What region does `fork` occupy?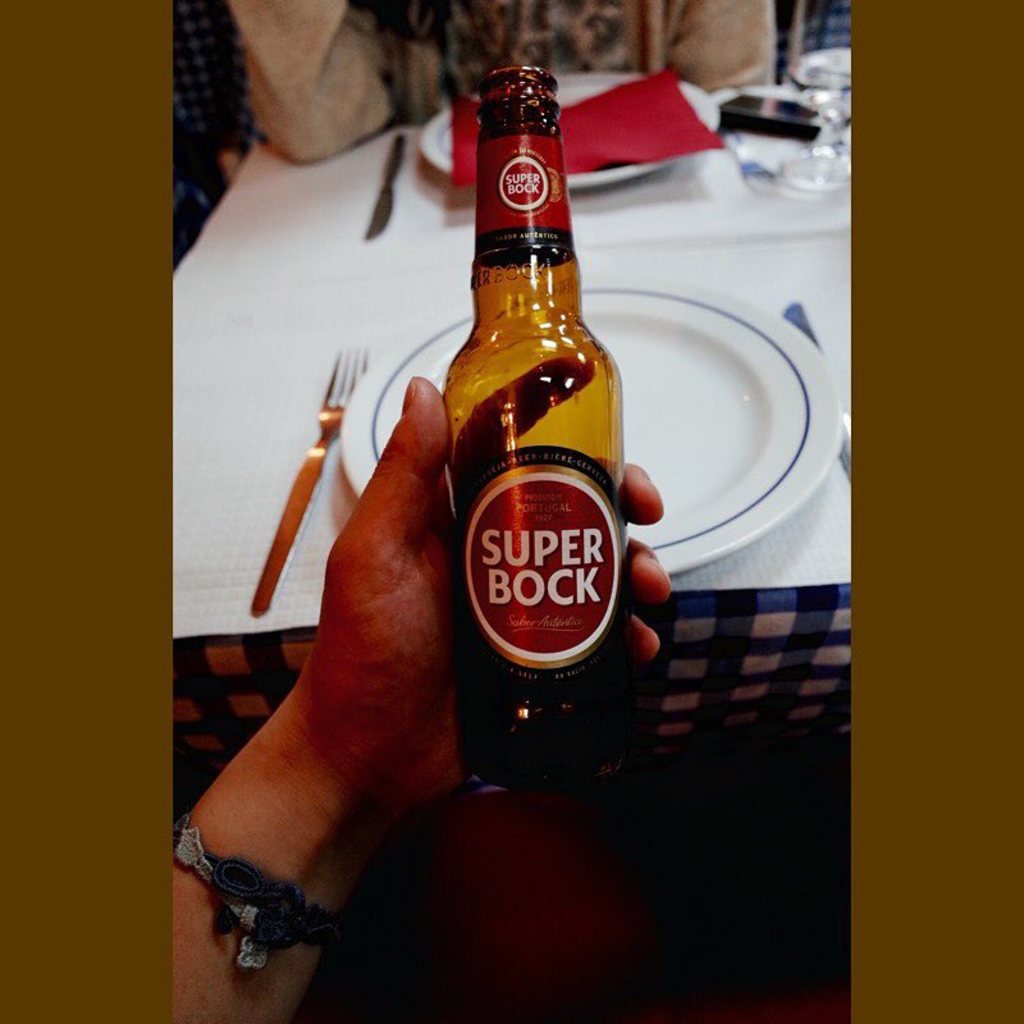
248:343:367:616.
